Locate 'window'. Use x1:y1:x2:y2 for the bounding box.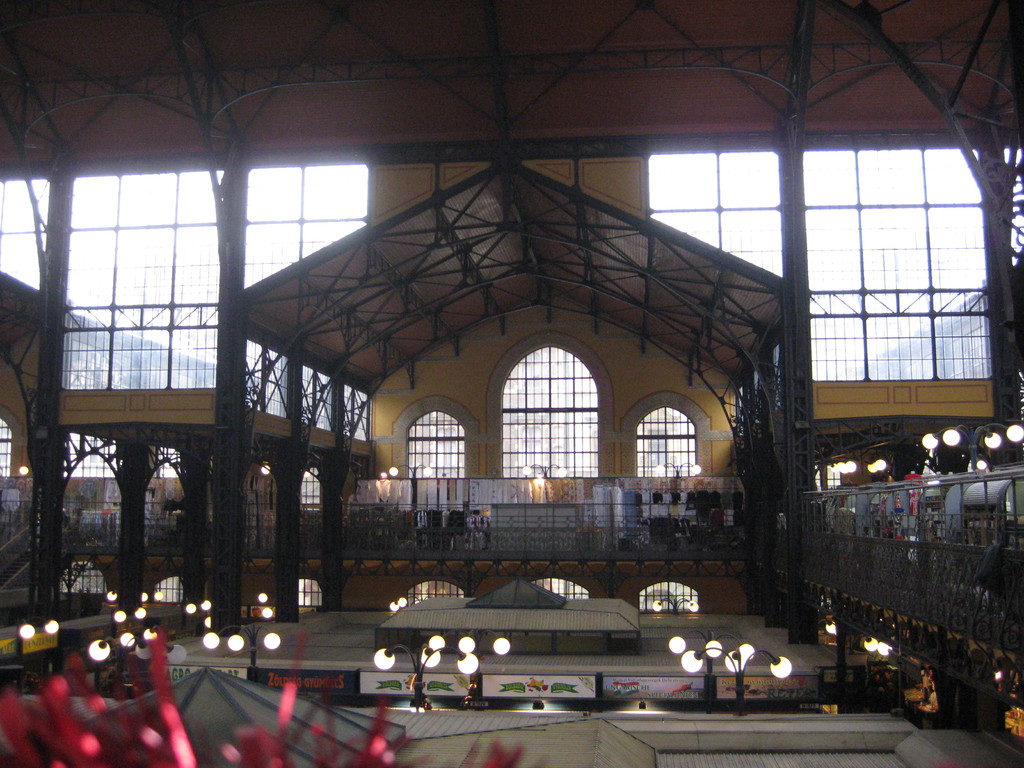
404:410:469:479.
